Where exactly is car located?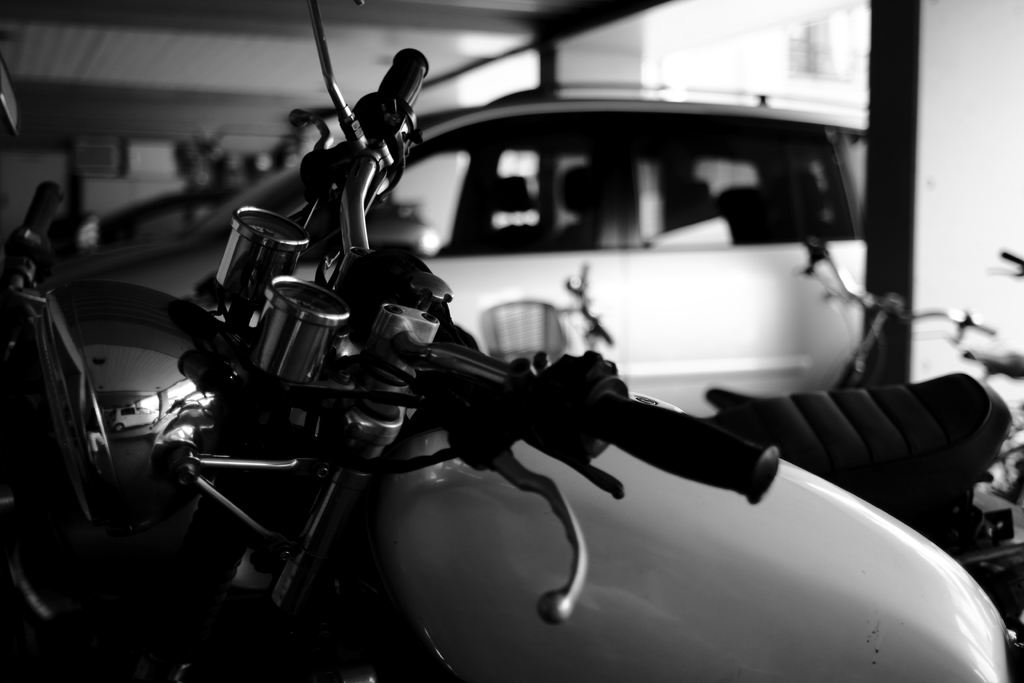
Its bounding box is box(78, 81, 865, 416).
